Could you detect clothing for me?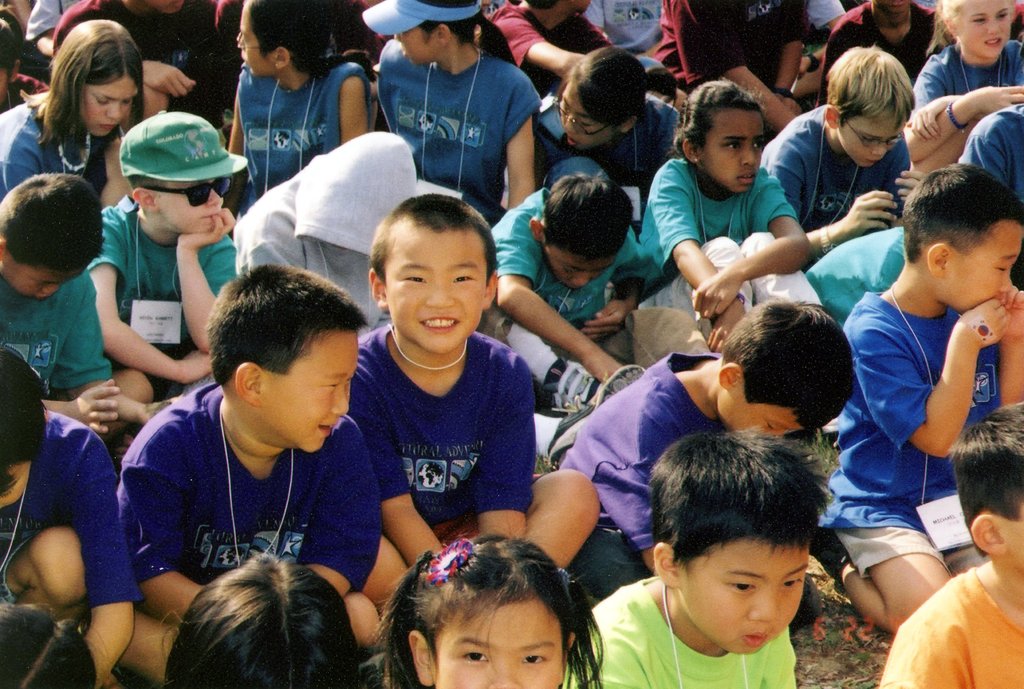
Detection result: (488,191,635,352).
